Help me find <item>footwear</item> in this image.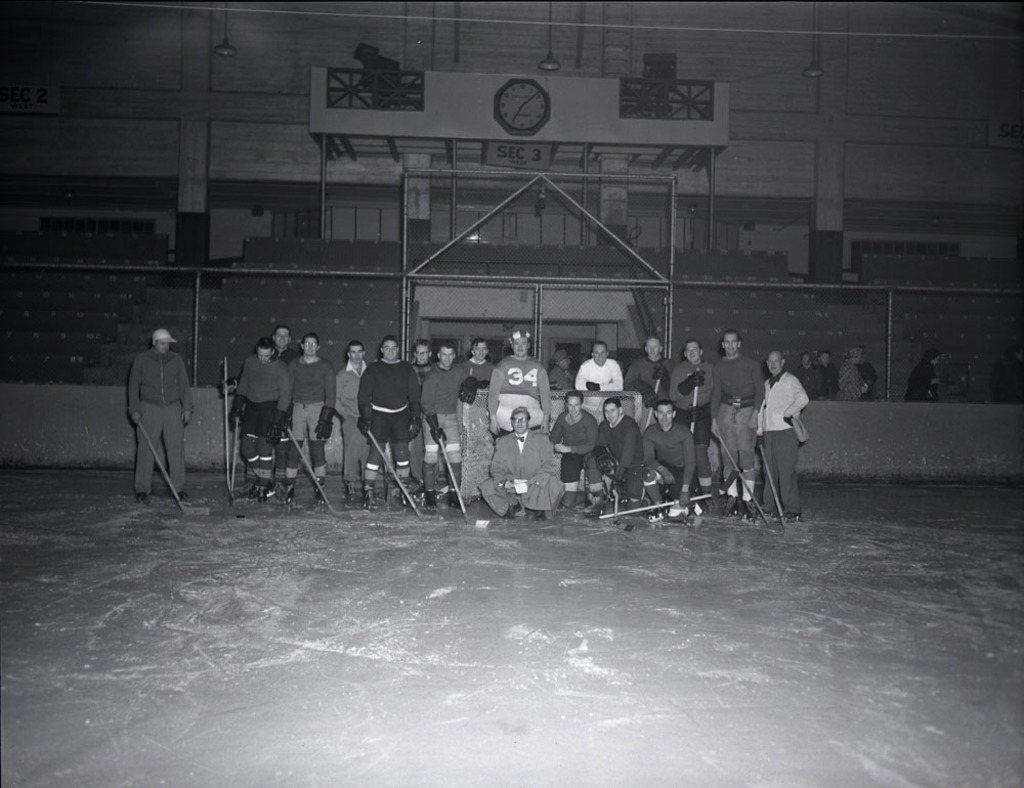
Found it: detection(173, 491, 188, 504).
